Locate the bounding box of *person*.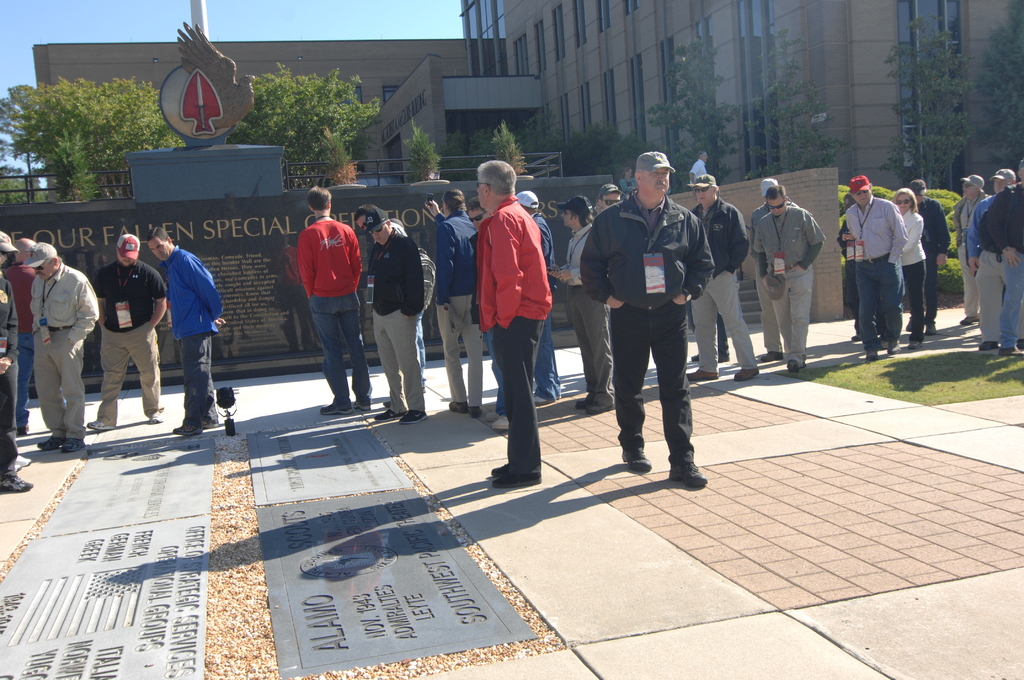
Bounding box: bbox=[684, 177, 760, 382].
